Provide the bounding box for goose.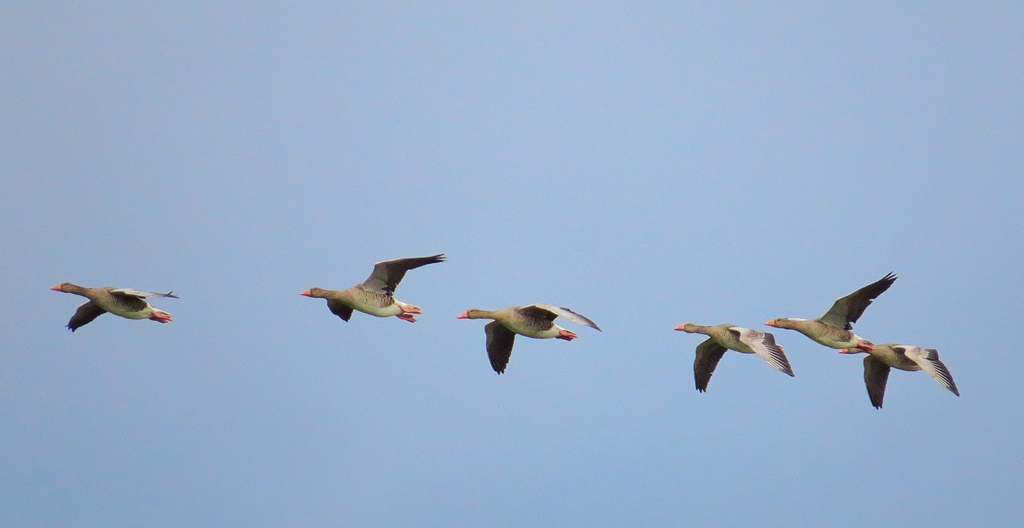
{"x1": 299, "y1": 248, "x2": 449, "y2": 324}.
